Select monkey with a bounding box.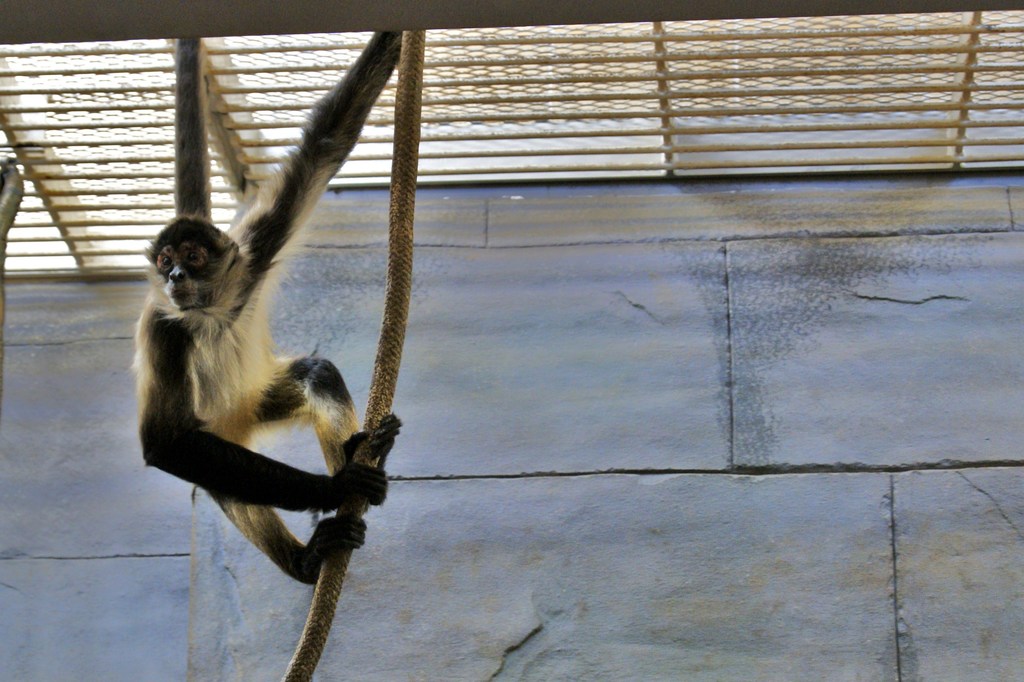
[129, 79, 402, 611].
